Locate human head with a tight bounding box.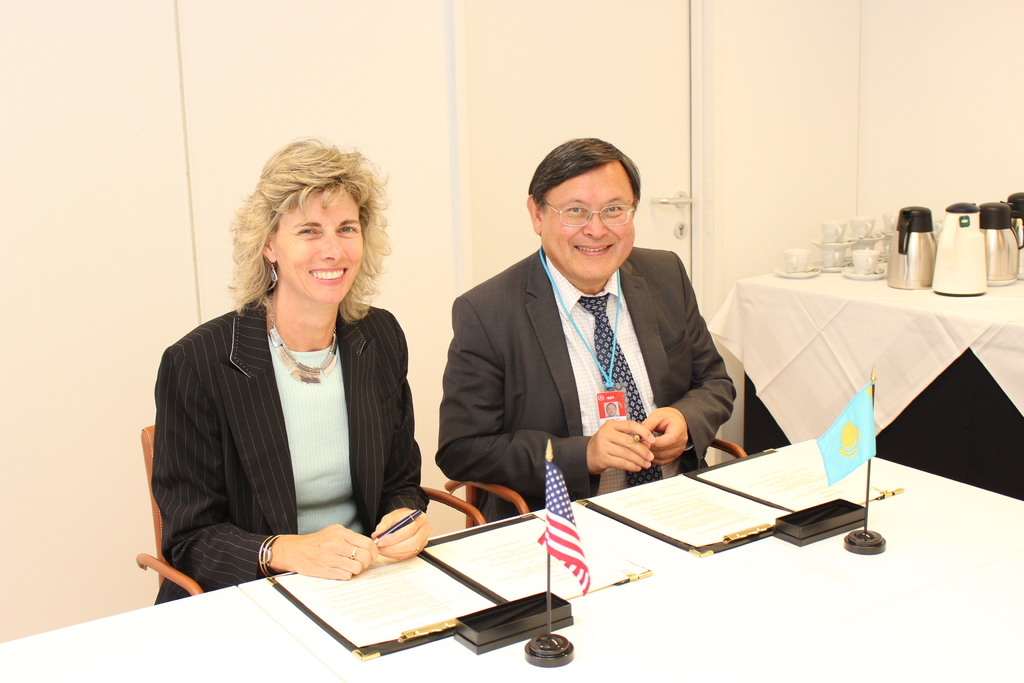
{"x1": 528, "y1": 136, "x2": 646, "y2": 279}.
